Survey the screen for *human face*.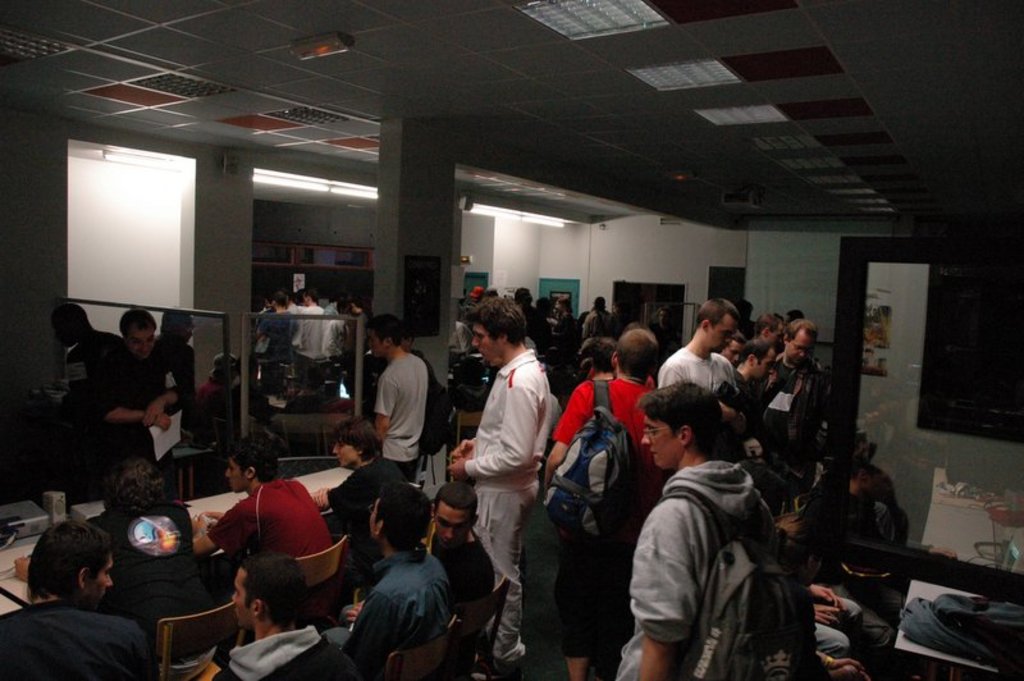
Survey found: BBox(372, 333, 381, 352).
